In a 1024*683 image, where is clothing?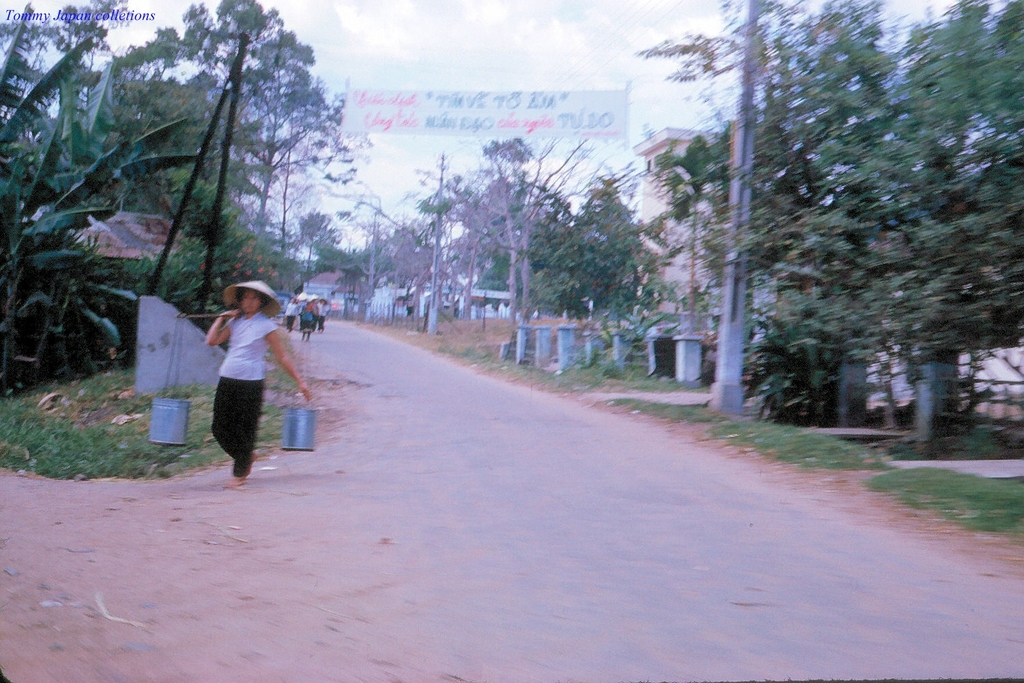
x1=281, y1=302, x2=294, y2=330.
